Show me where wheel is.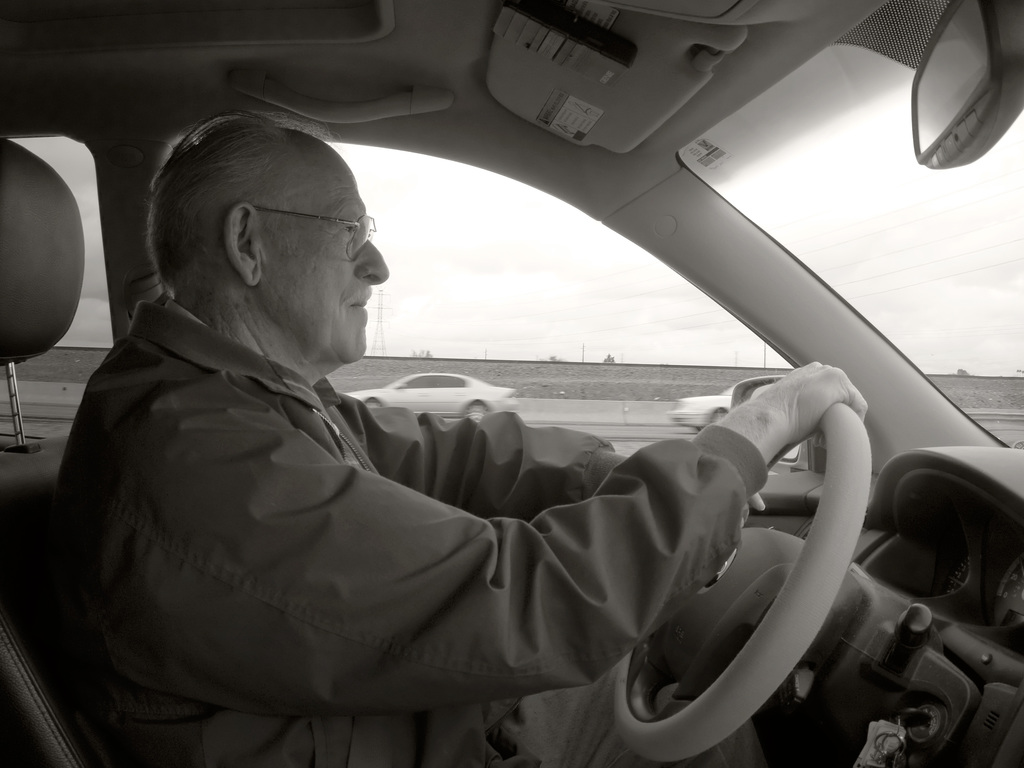
wheel is at {"x1": 470, "y1": 403, "x2": 492, "y2": 415}.
